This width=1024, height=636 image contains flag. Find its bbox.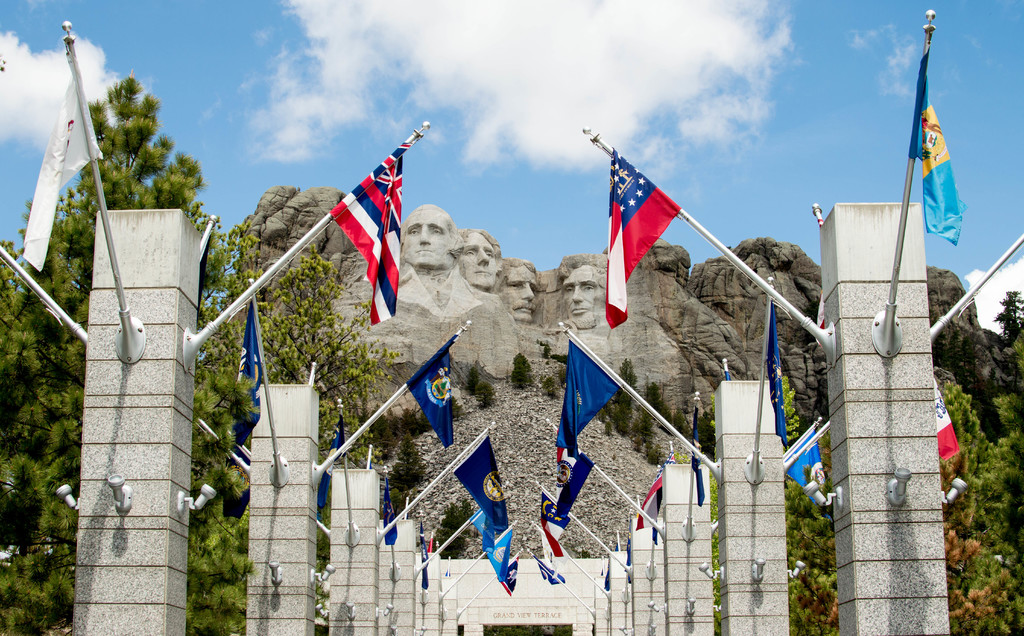
locate(532, 564, 565, 587).
